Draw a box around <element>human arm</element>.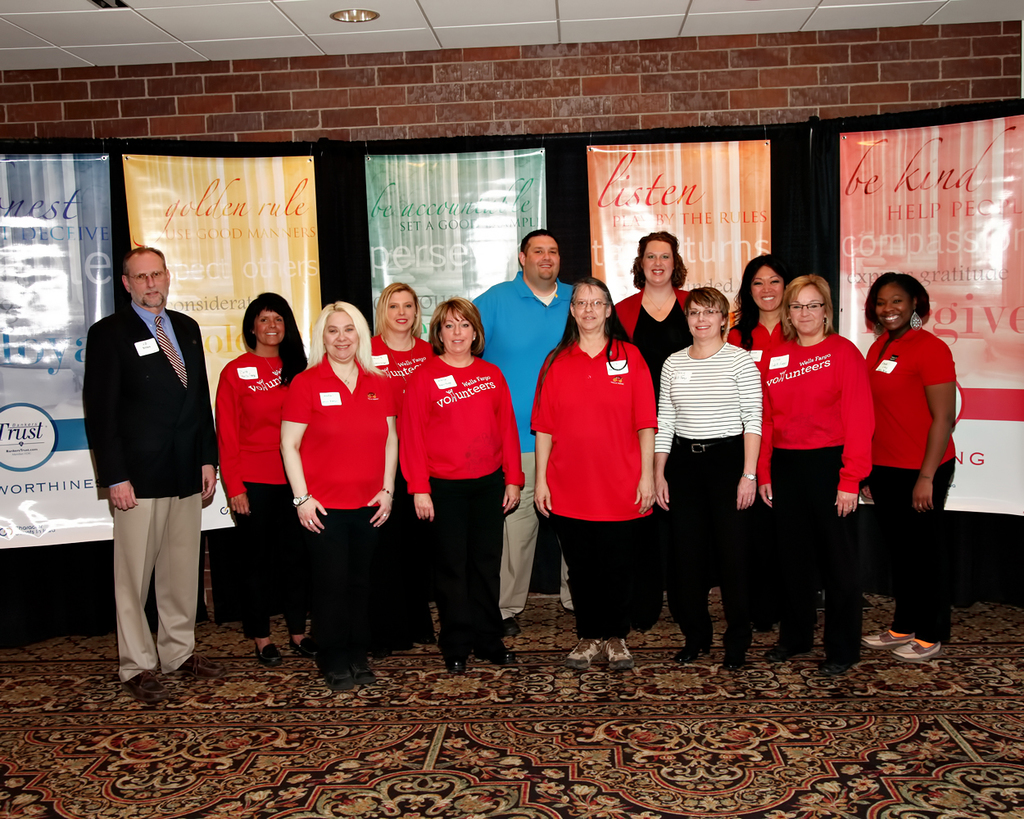
211,369,254,518.
